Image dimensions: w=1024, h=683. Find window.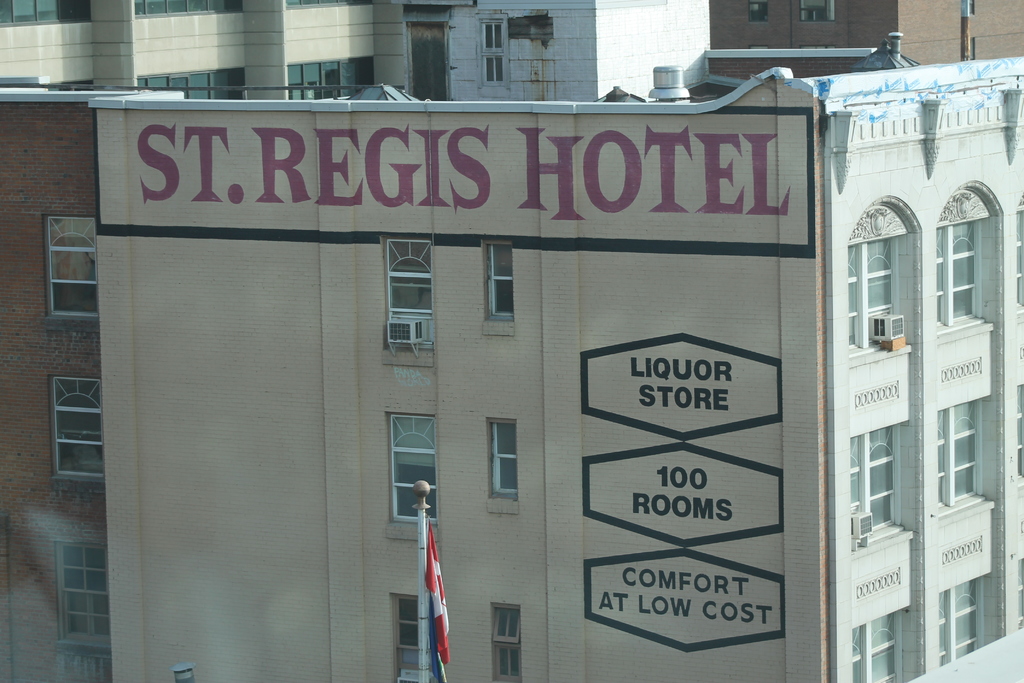
(936,572,996,664).
